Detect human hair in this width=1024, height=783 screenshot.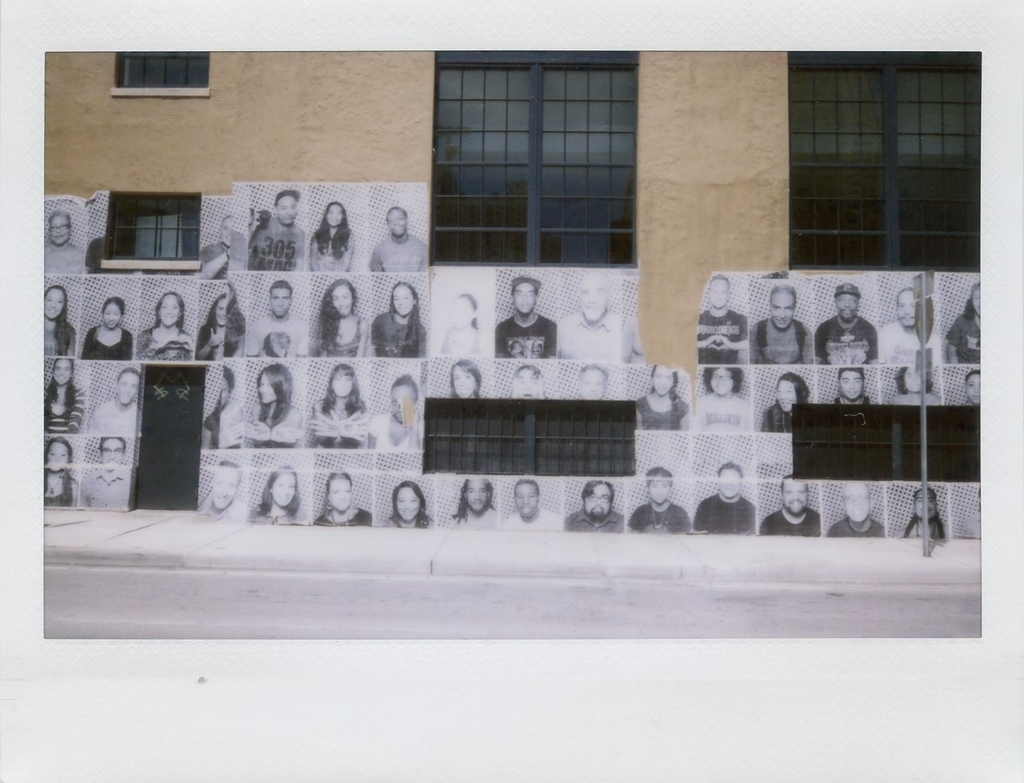
Detection: x1=719, y1=460, x2=741, y2=481.
